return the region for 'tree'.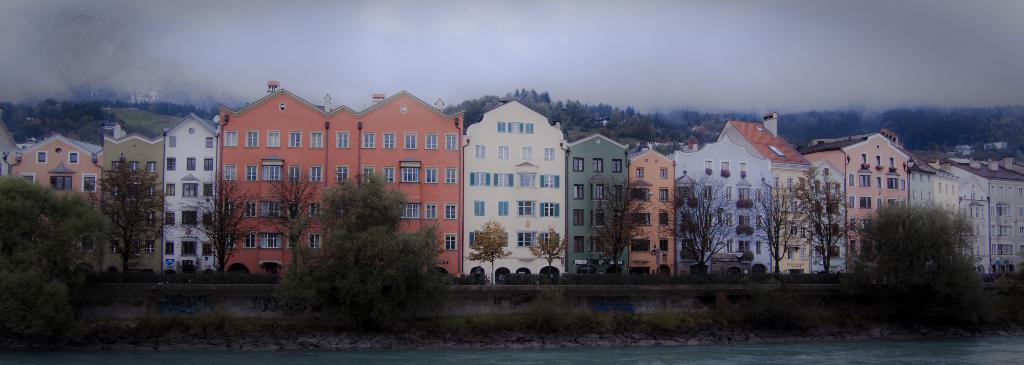
(794, 161, 871, 270).
